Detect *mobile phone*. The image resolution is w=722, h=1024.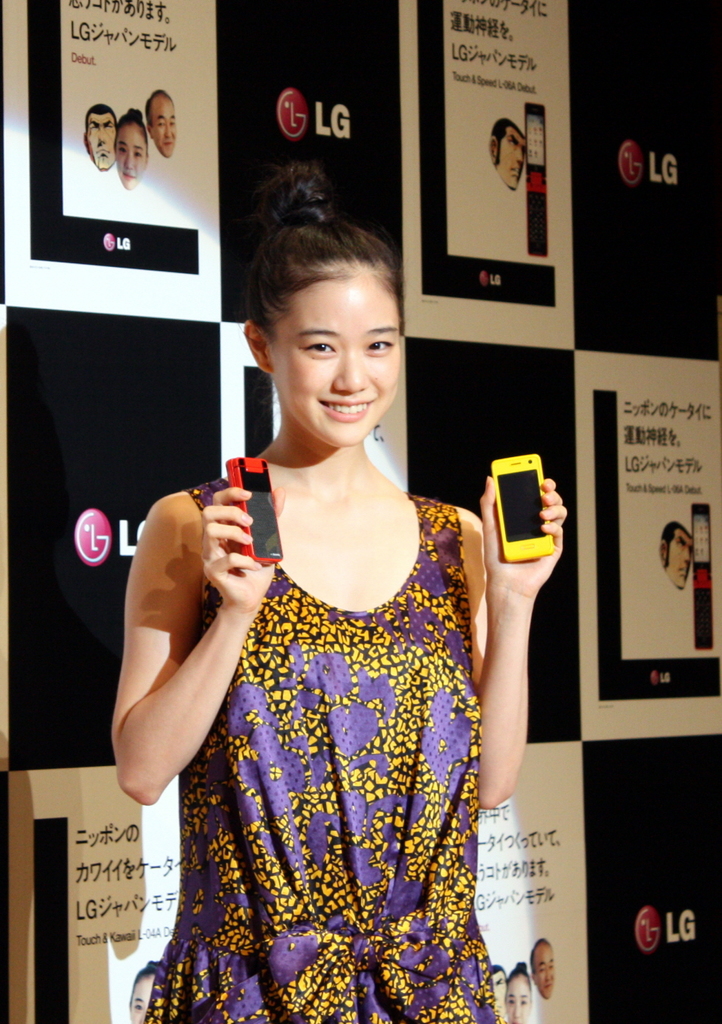
[left=690, top=504, right=715, bottom=652].
